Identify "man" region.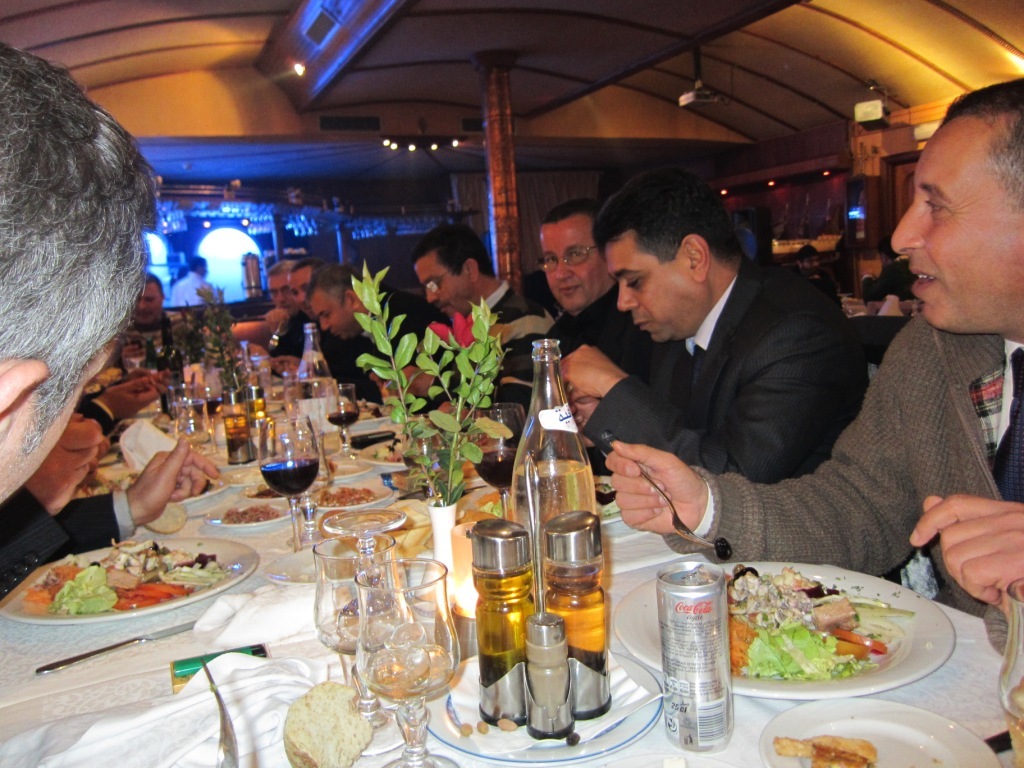
Region: left=0, top=412, right=219, bottom=600.
